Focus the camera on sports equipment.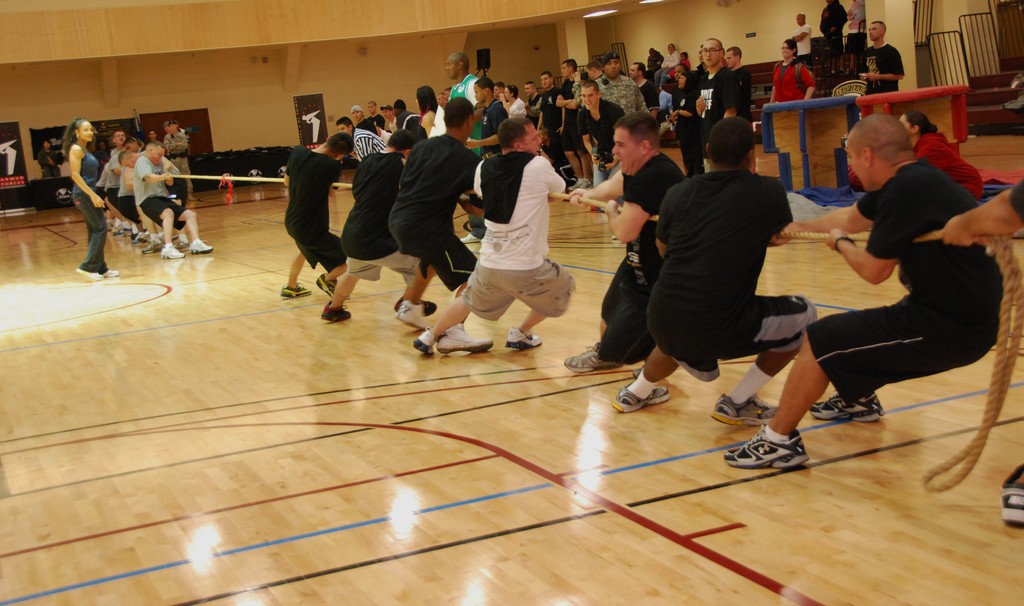
Focus region: (320, 302, 351, 317).
